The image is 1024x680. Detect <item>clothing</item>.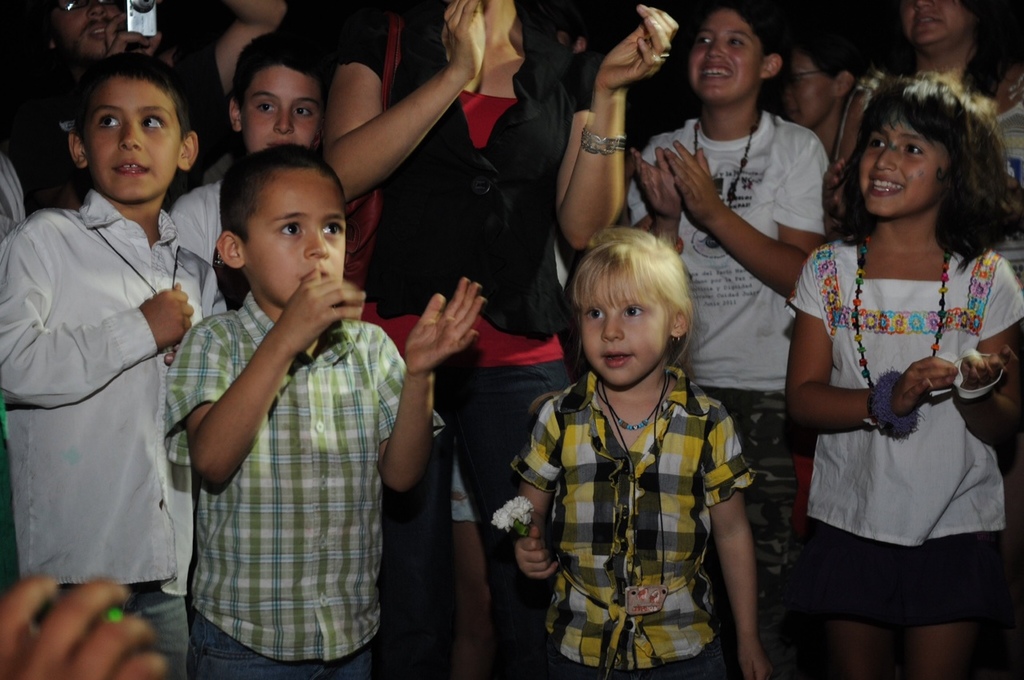
Detection: detection(790, 521, 1010, 618).
